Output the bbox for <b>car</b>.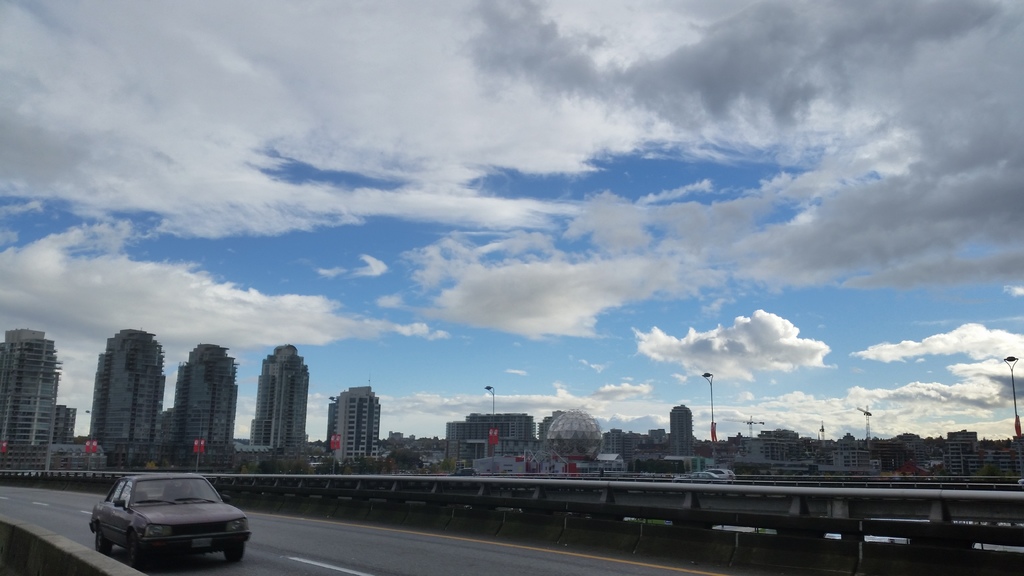
674, 468, 721, 482.
